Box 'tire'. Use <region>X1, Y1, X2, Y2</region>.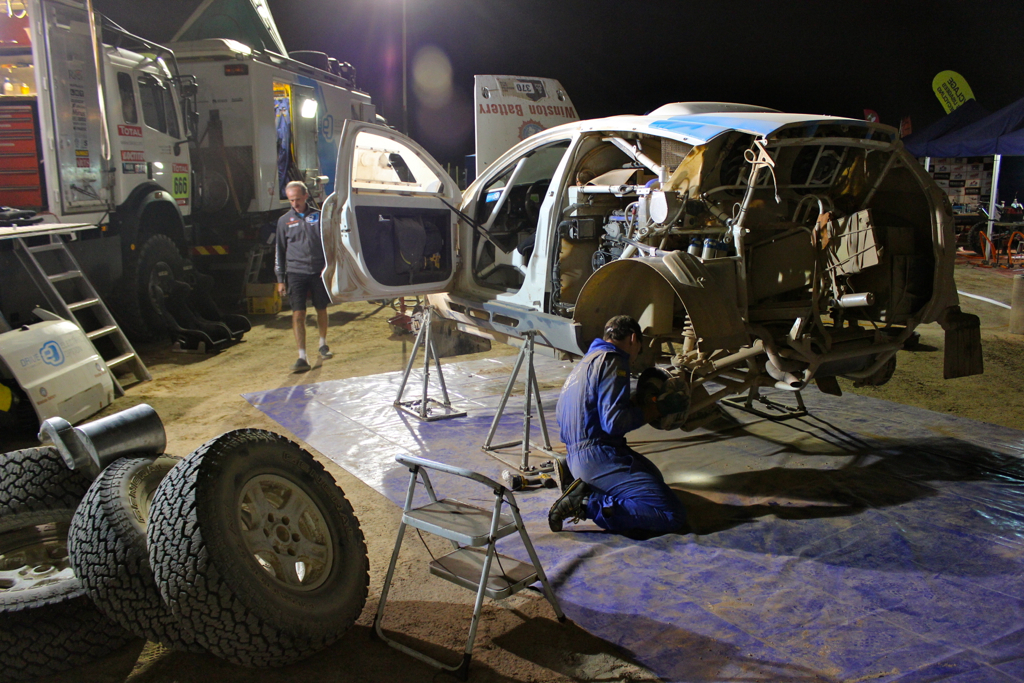
<region>0, 526, 126, 682</region>.
